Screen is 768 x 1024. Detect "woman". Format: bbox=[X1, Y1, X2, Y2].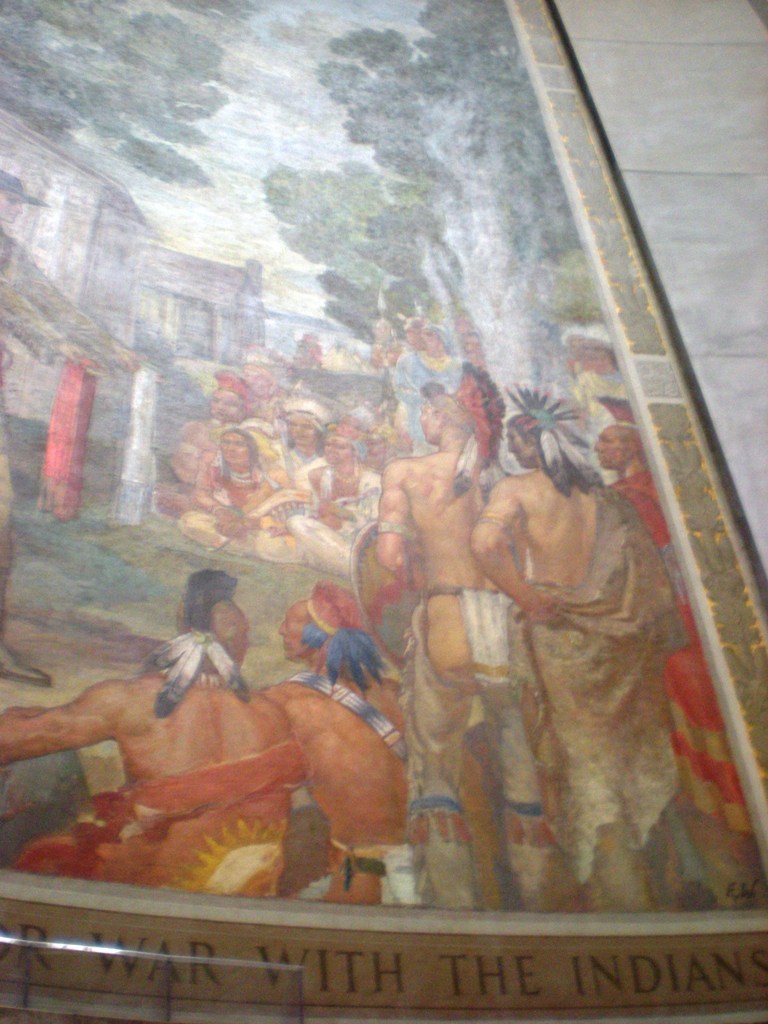
bbox=[167, 422, 295, 563].
